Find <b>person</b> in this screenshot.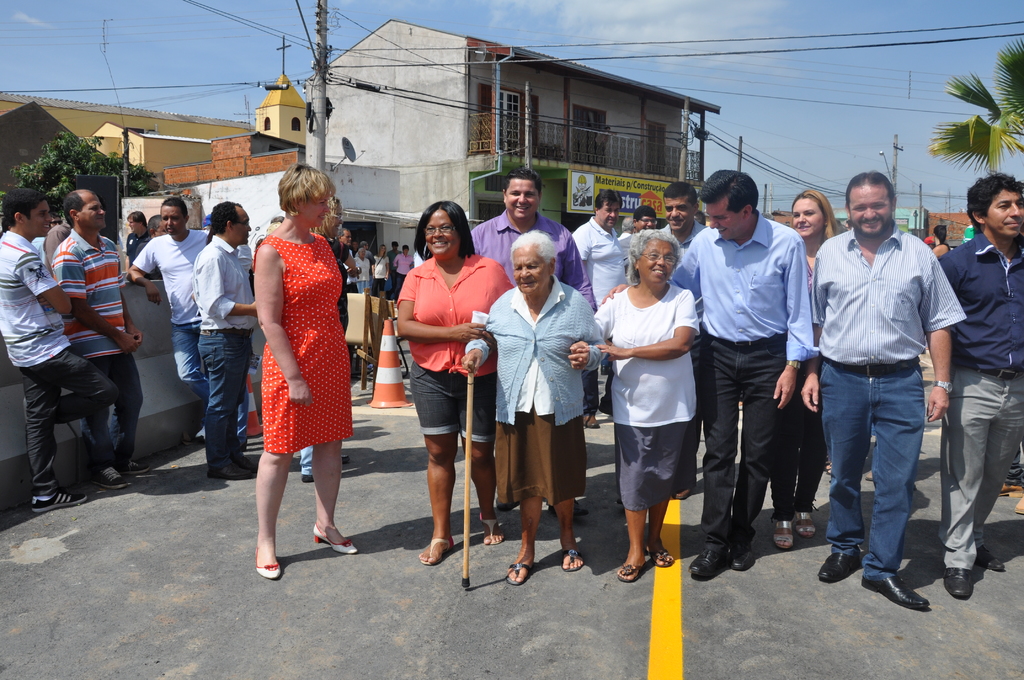
The bounding box for <b>person</b> is [561,180,638,428].
